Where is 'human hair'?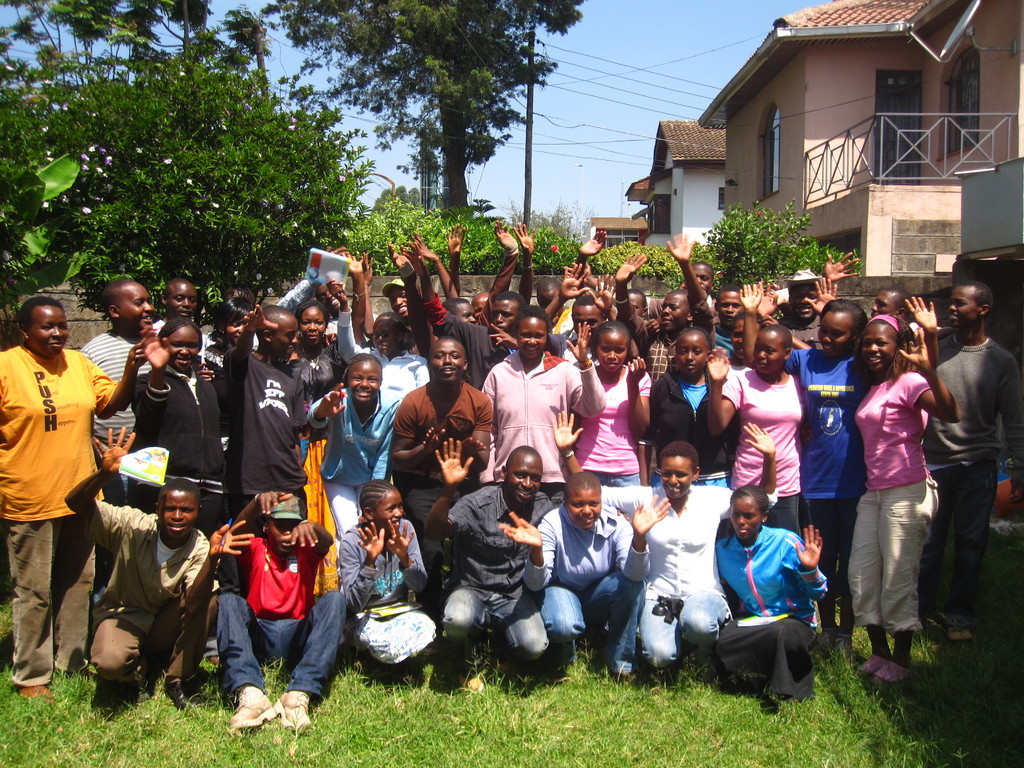
rect(668, 294, 689, 294).
